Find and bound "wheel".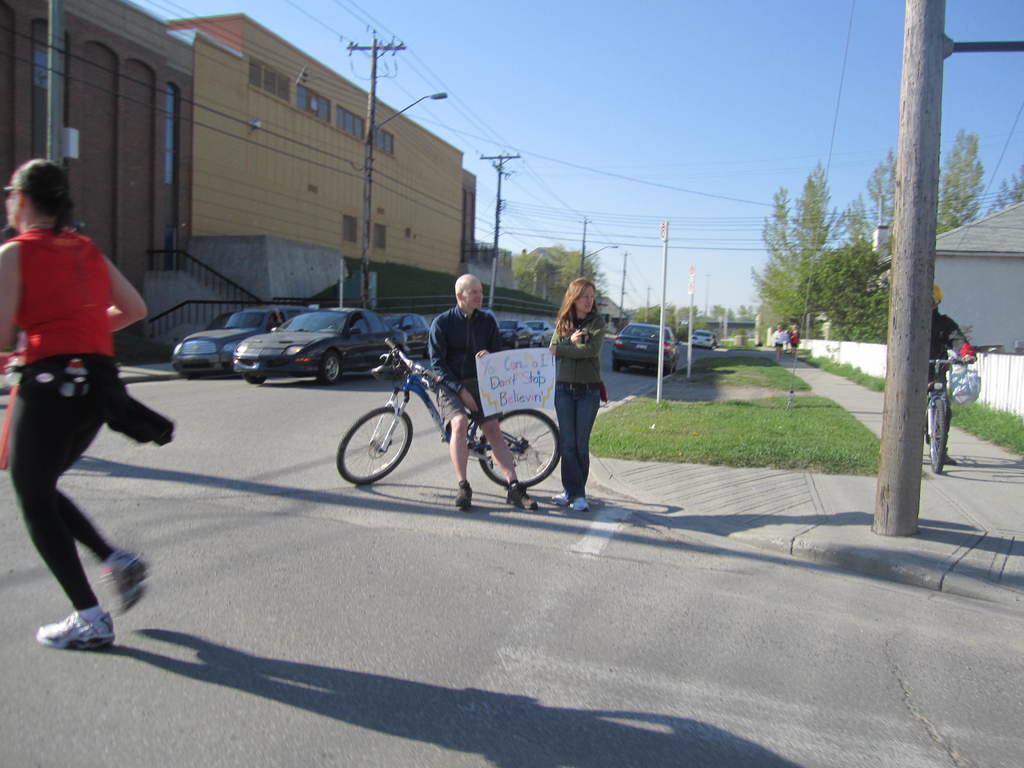
Bound: [513,340,520,349].
